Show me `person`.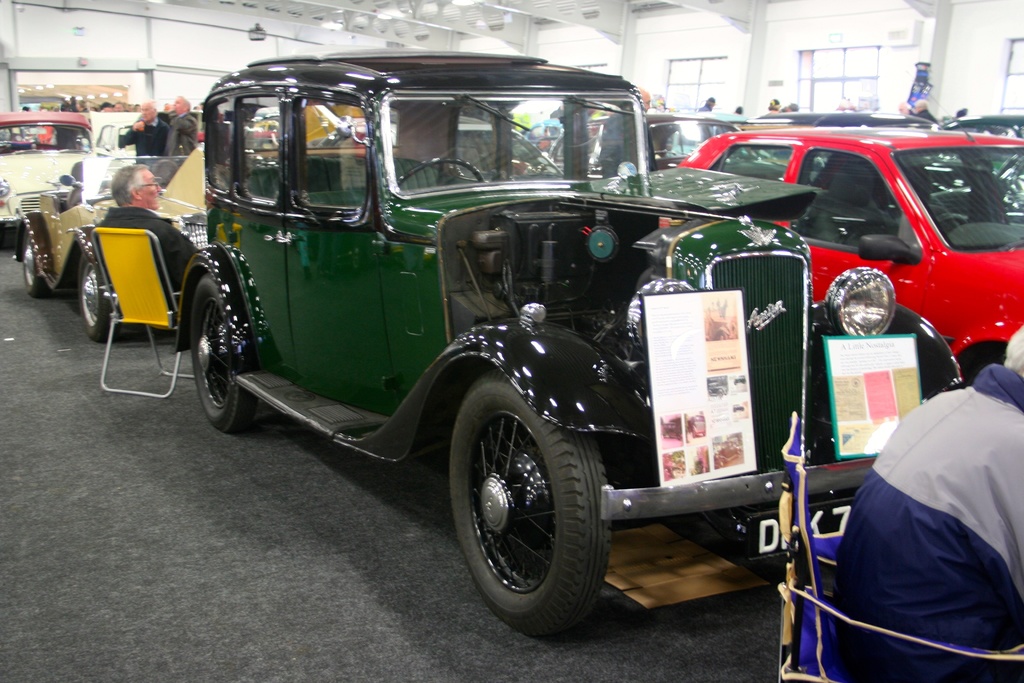
`person` is here: {"left": 837, "top": 328, "right": 1023, "bottom": 682}.
